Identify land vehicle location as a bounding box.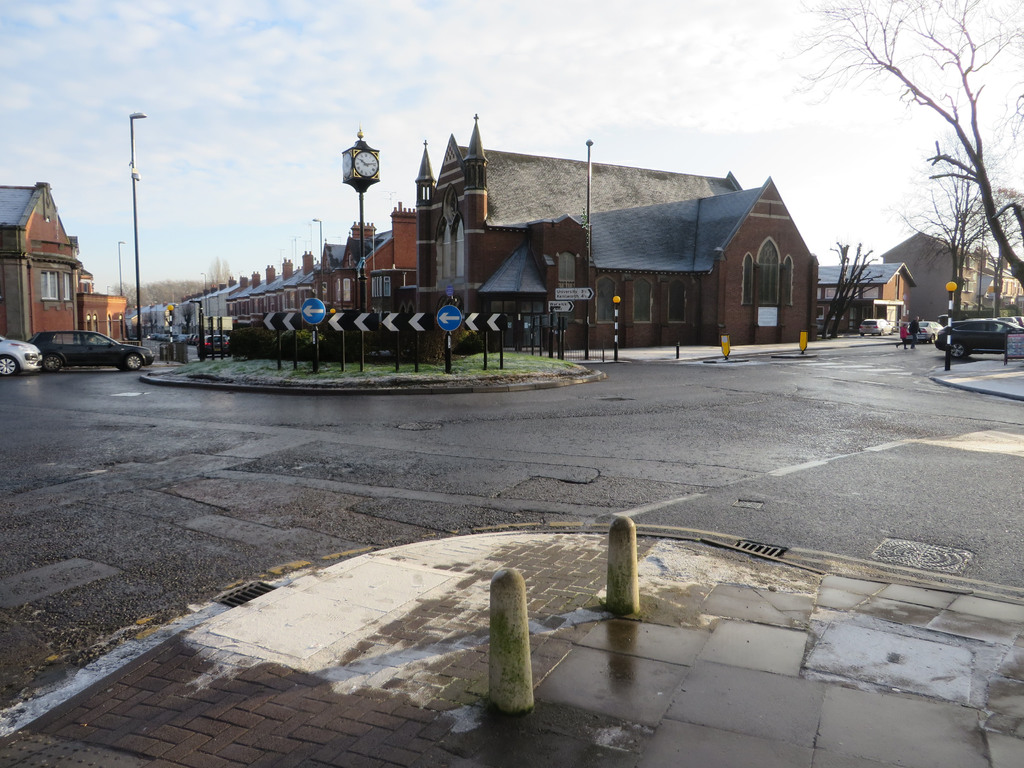
<box>967,316,999,331</box>.
